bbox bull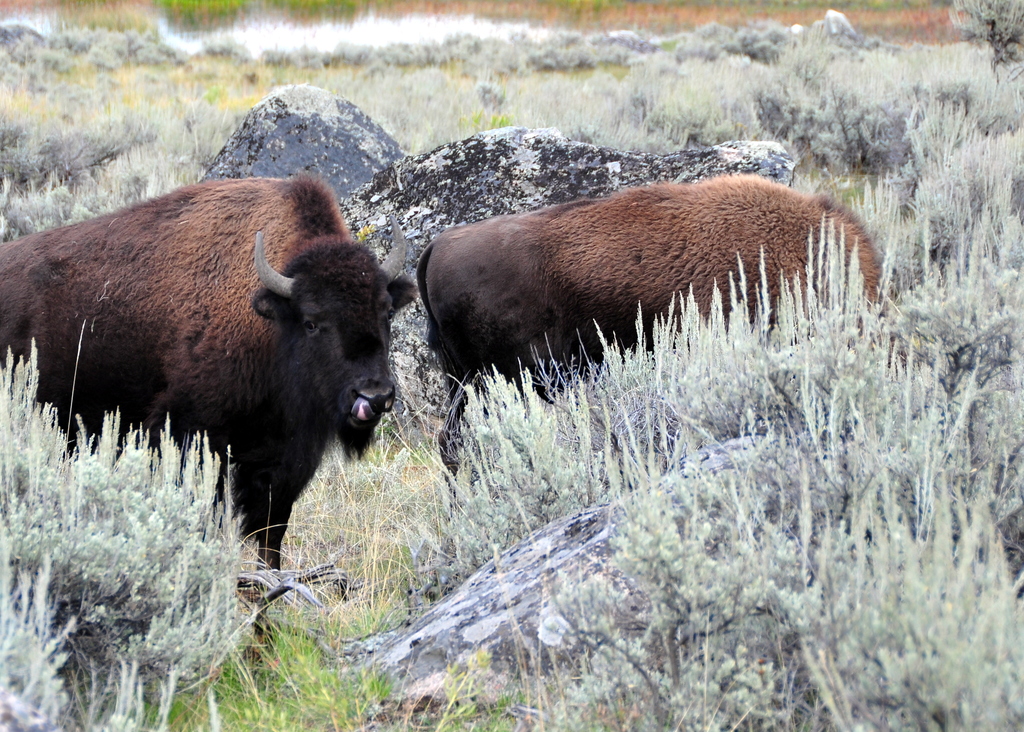
<region>418, 167, 920, 509</region>
